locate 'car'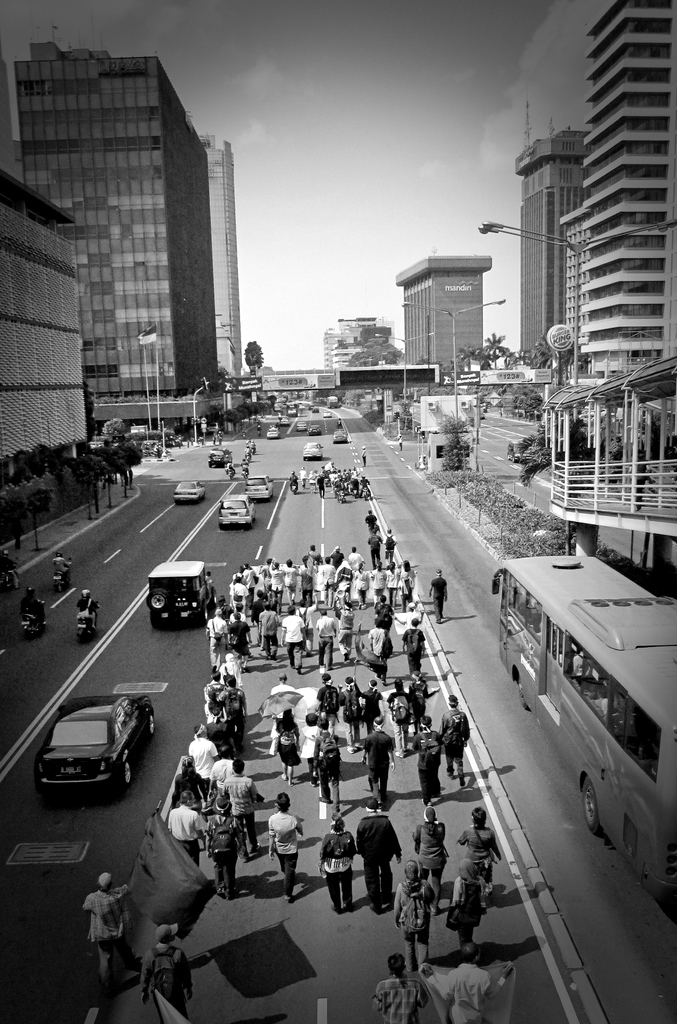
[x1=40, y1=692, x2=159, y2=788]
